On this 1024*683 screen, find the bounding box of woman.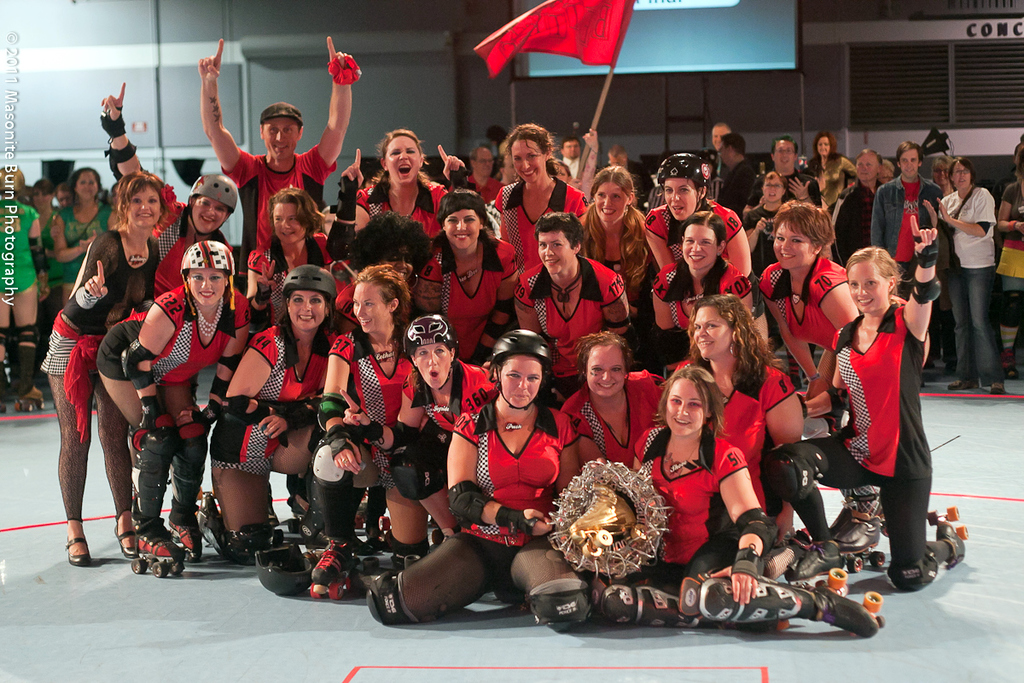
Bounding box: region(104, 85, 246, 304).
